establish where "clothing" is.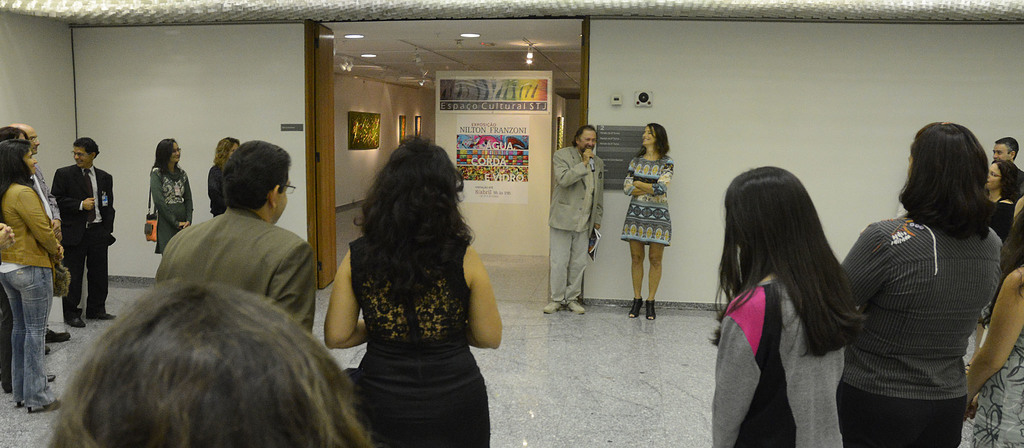
Established at 49:162:109:251.
